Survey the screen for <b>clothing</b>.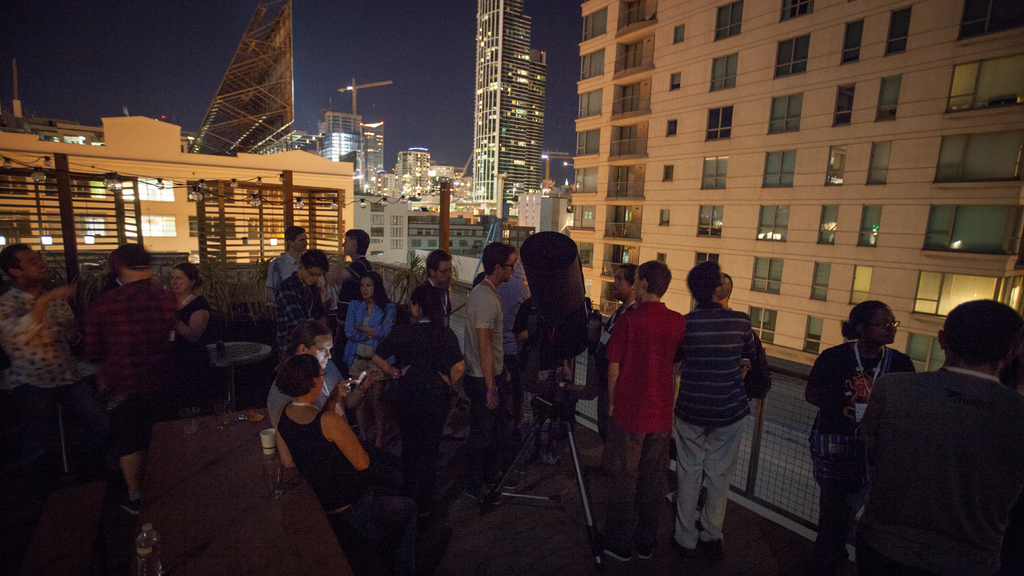
Survey found: bbox(86, 280, 182, 448).
